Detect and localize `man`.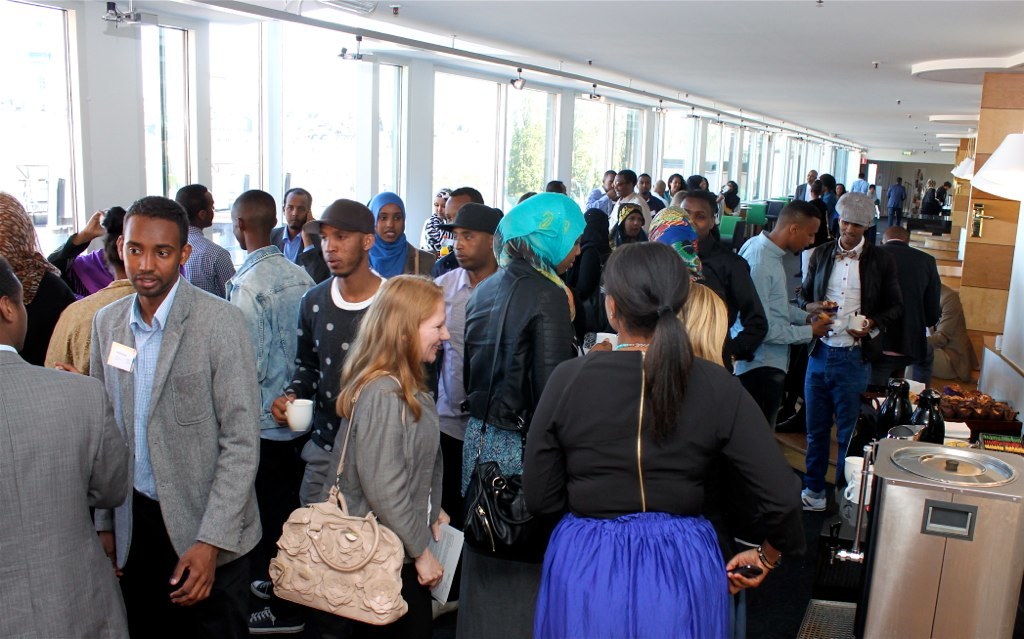
Localized at 635/175/667/209.
